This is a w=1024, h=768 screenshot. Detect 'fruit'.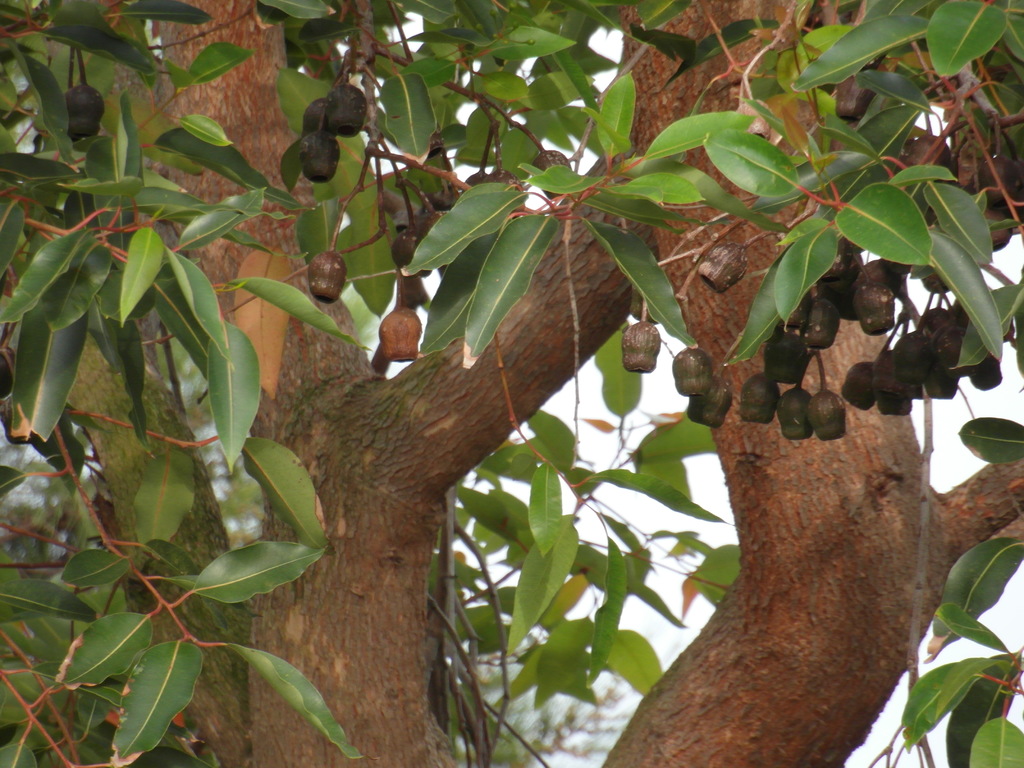
pyautogui.locateOnScreen(303, 131, 342, 183).
